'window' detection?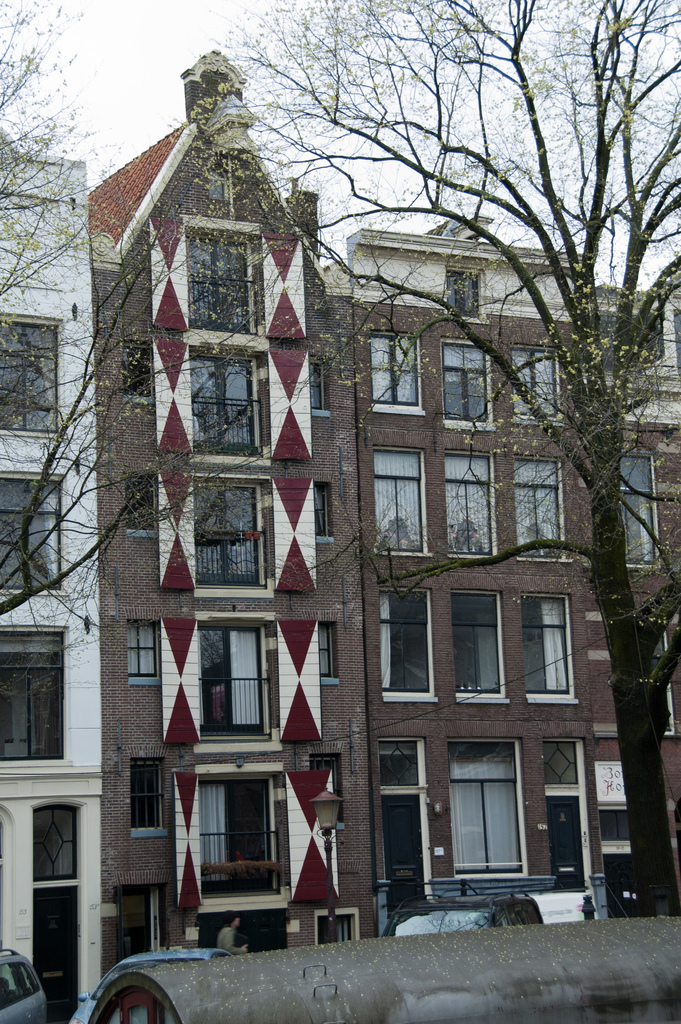
bbox=[186, 232, 260, 333]
